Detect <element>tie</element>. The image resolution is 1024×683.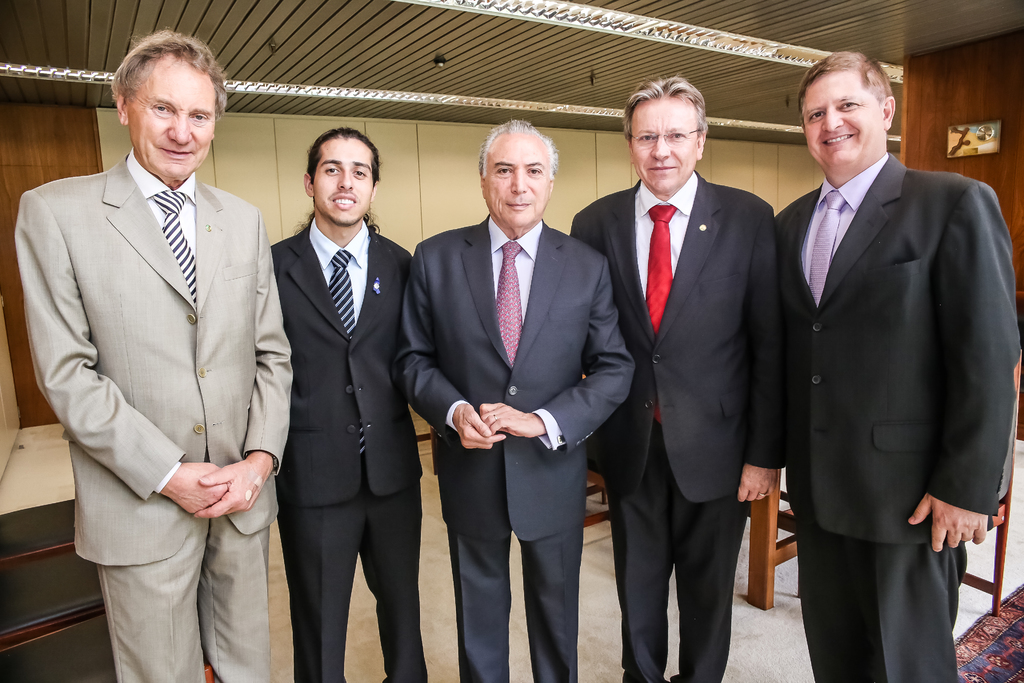
{"x1": 641, "y1": 202, "x2": 676, "y2": 418}.
